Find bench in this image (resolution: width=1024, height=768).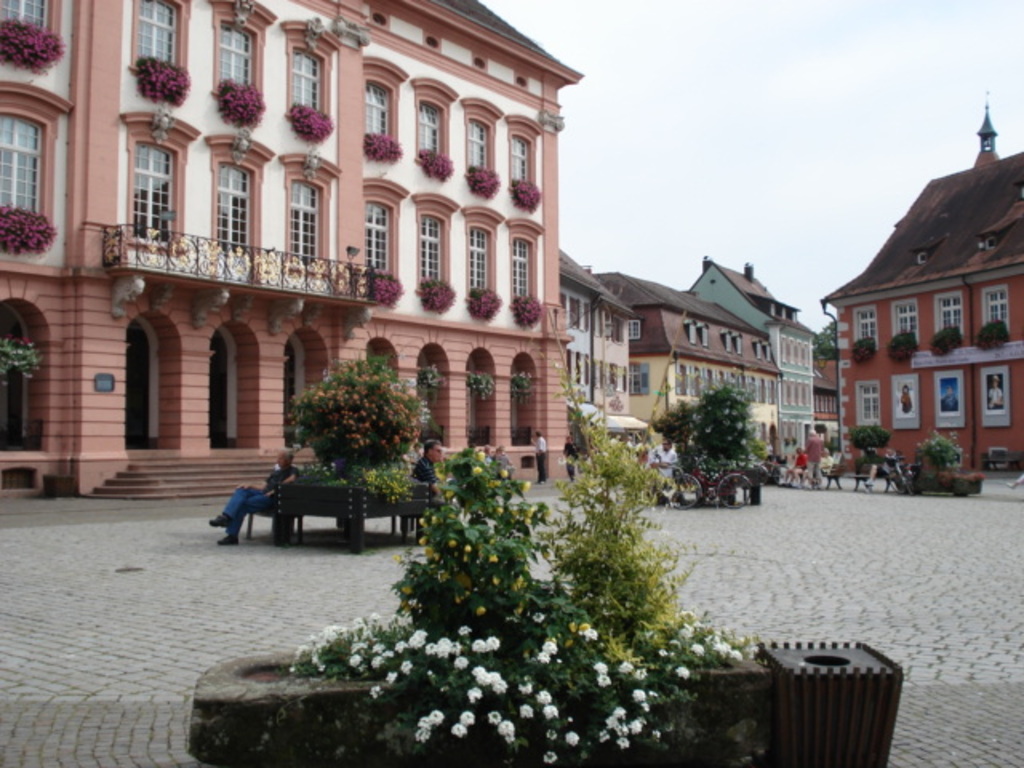
left=238, top=477, right=294, bottom=539.
